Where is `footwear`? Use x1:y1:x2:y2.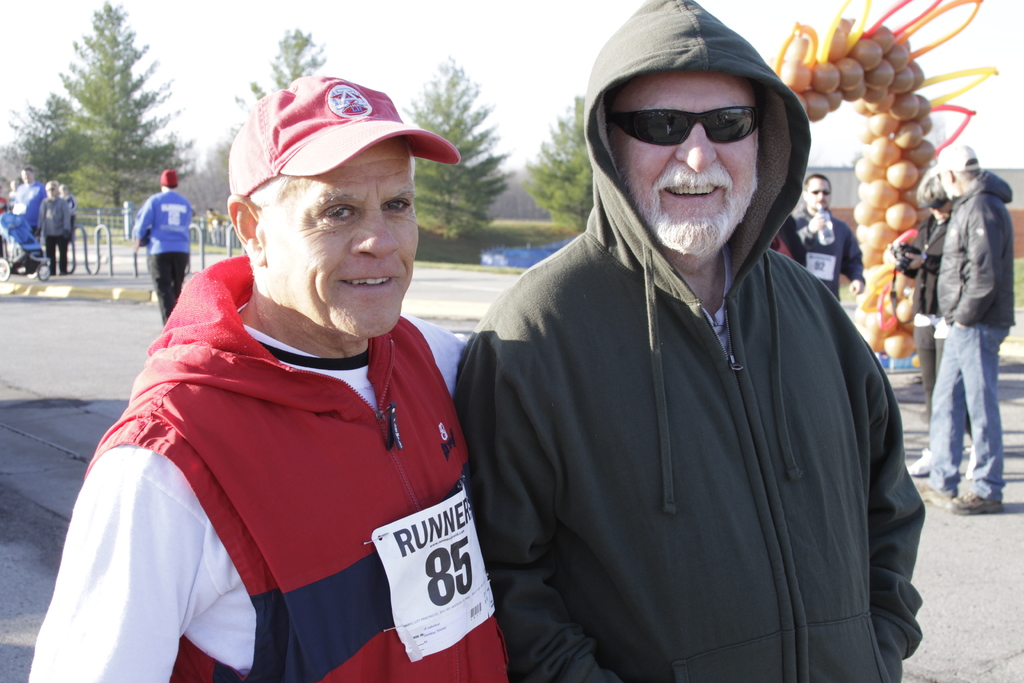
945:488:1003:514.
